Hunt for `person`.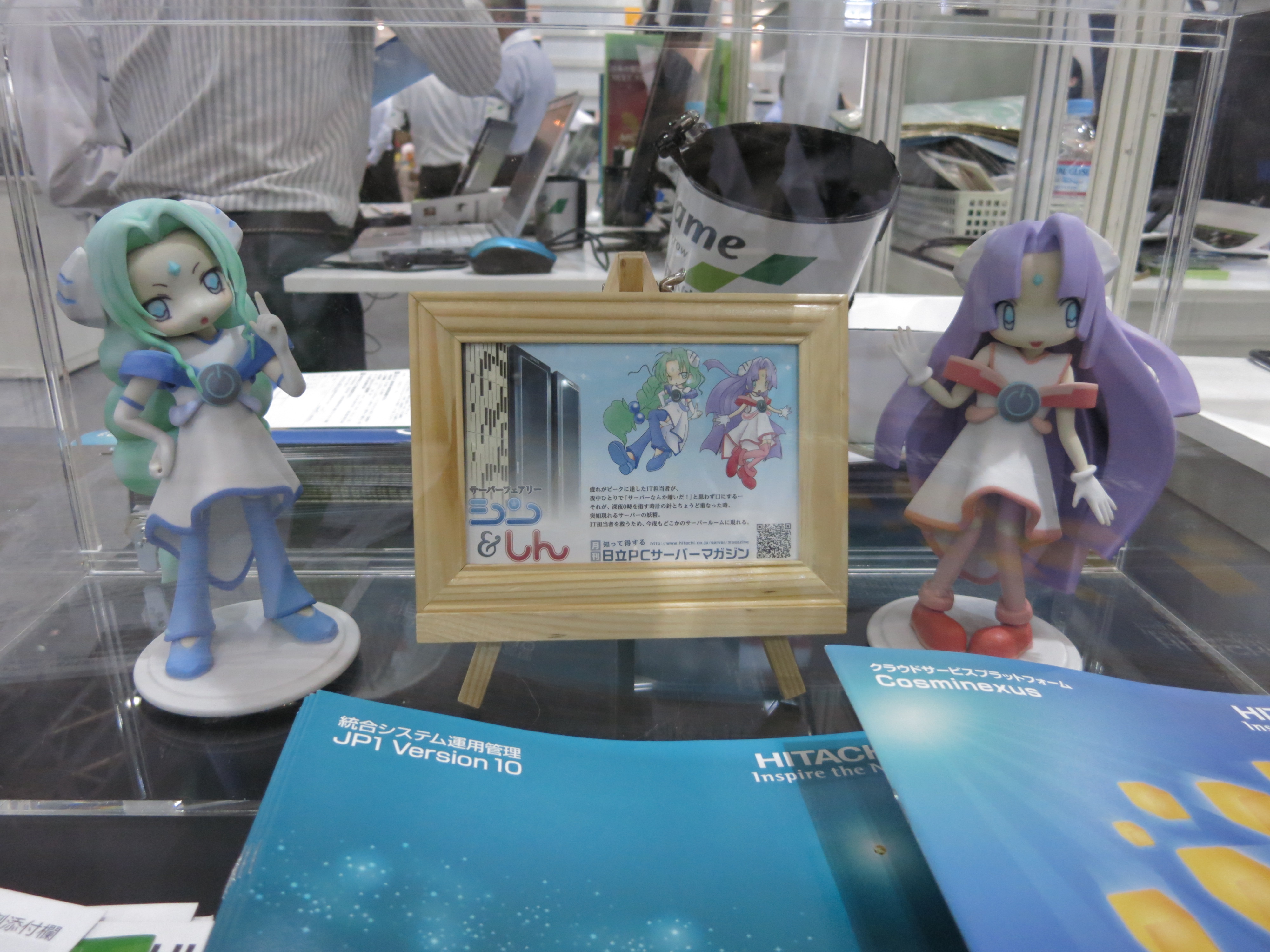
Hunted down at Rect(116, 24, 157, 64).
